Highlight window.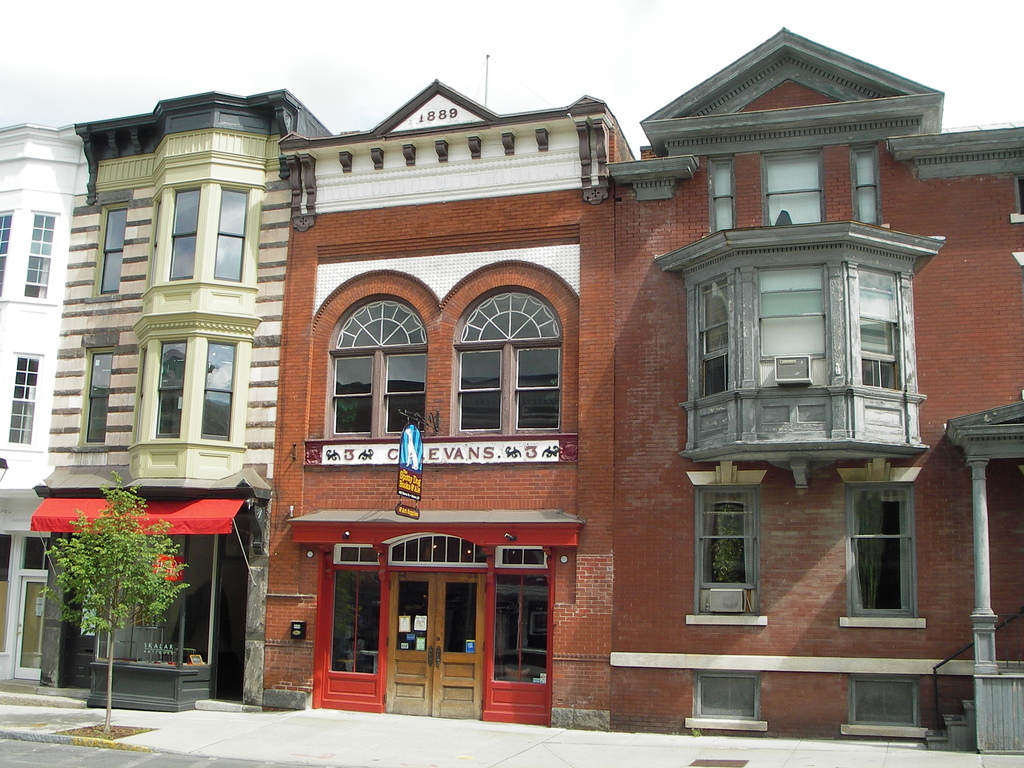
Highlighted region: 216, 186, 245, 280.
